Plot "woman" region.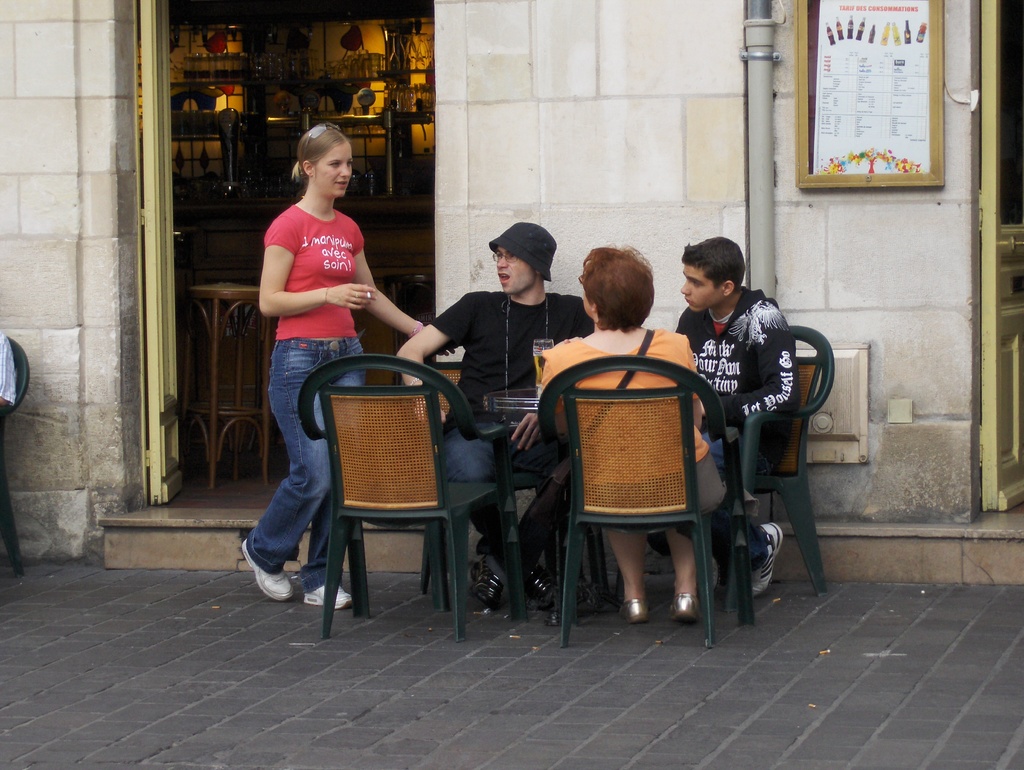
Plotted at l=537, t=245, r=728, b=627.
